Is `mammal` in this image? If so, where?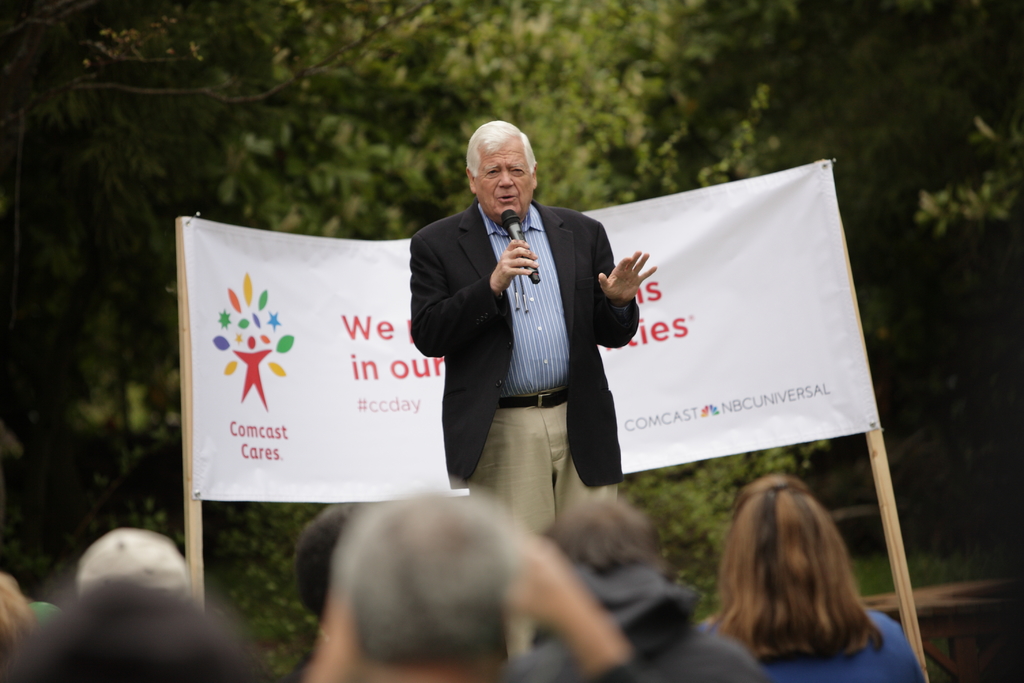
Yes, at left=6, top=573, right=295, bottom=682.
